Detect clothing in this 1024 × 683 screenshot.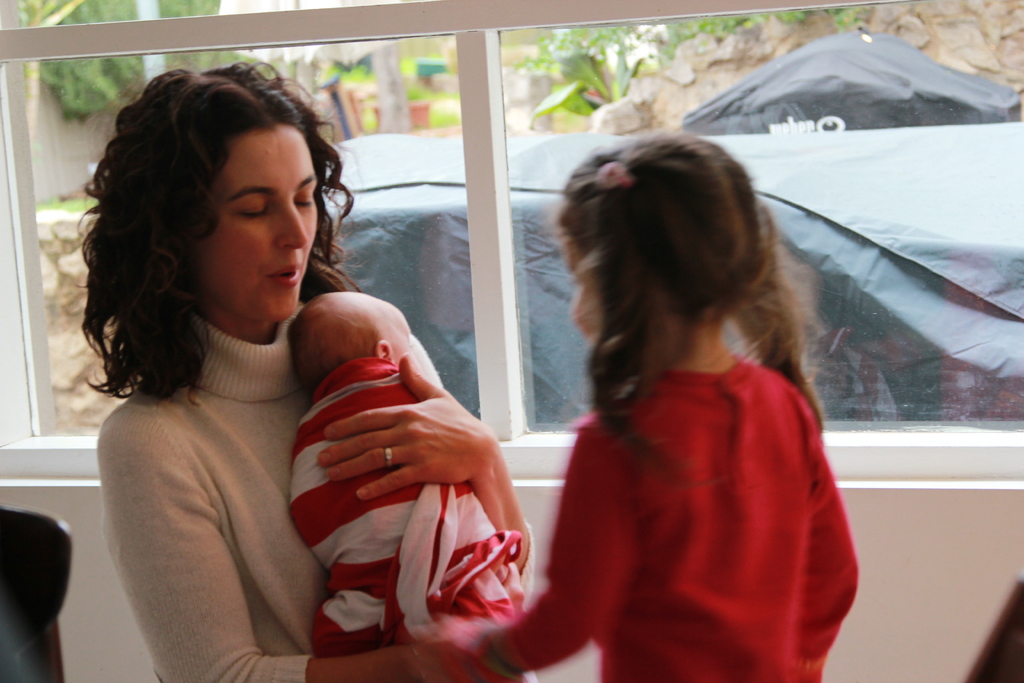
Detection: x1=99, y1=299, x2=532, y2=682.
